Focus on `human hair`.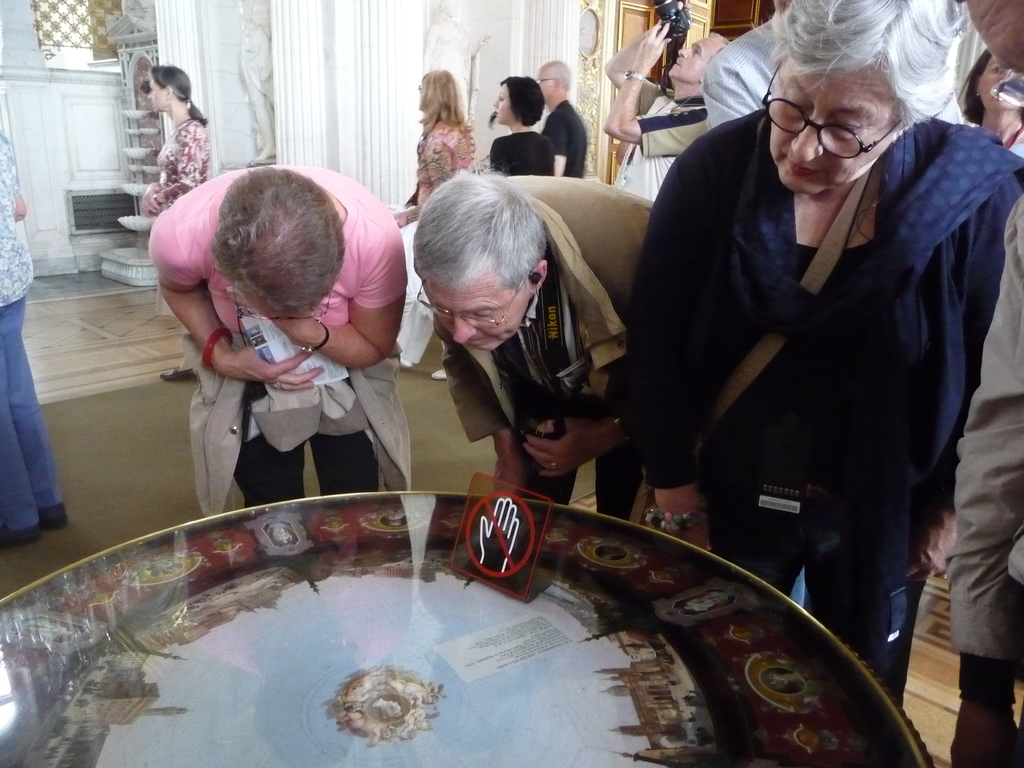
Focused at box=[212, 161, 344, 328].
